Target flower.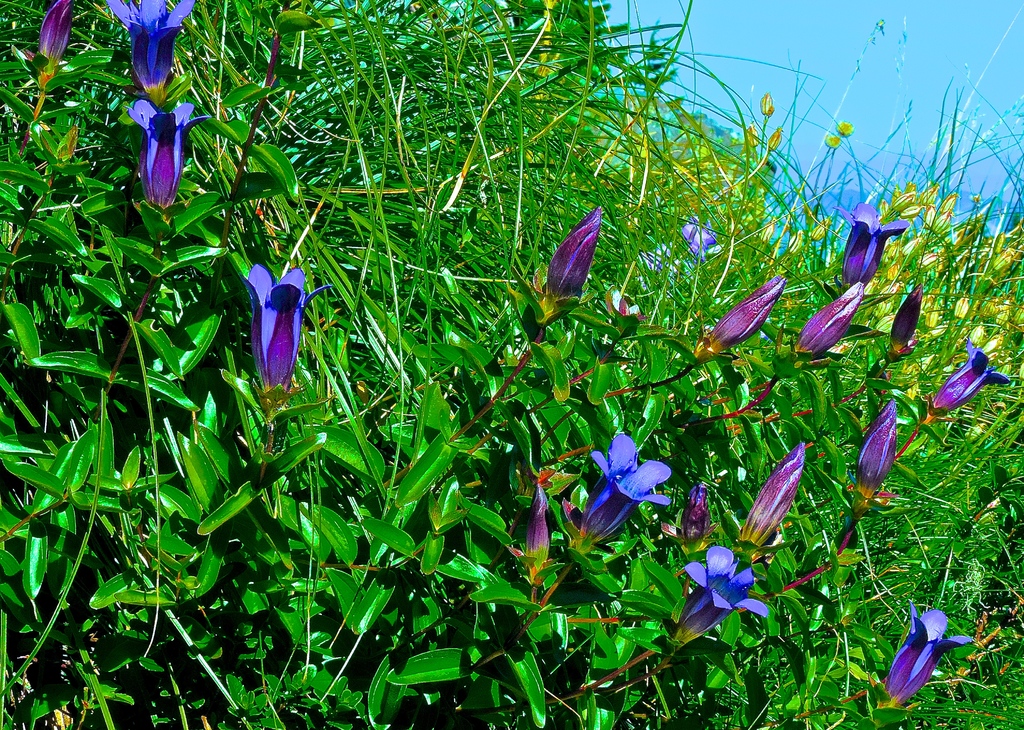
Target region: select_region(579, 431, 672, 546).
